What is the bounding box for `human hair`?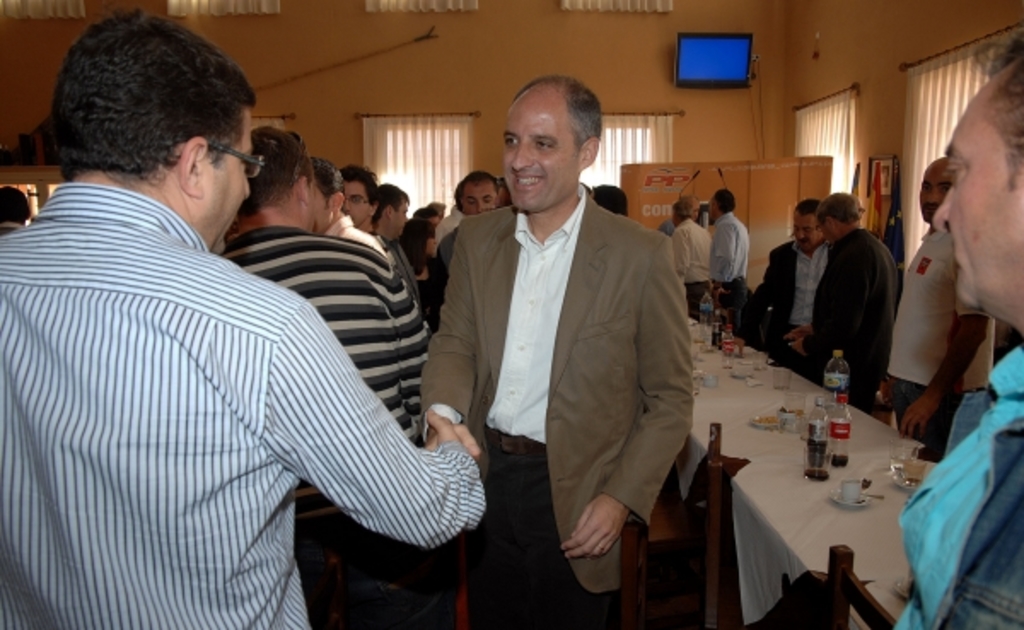
[370, 184, 411, 232].
